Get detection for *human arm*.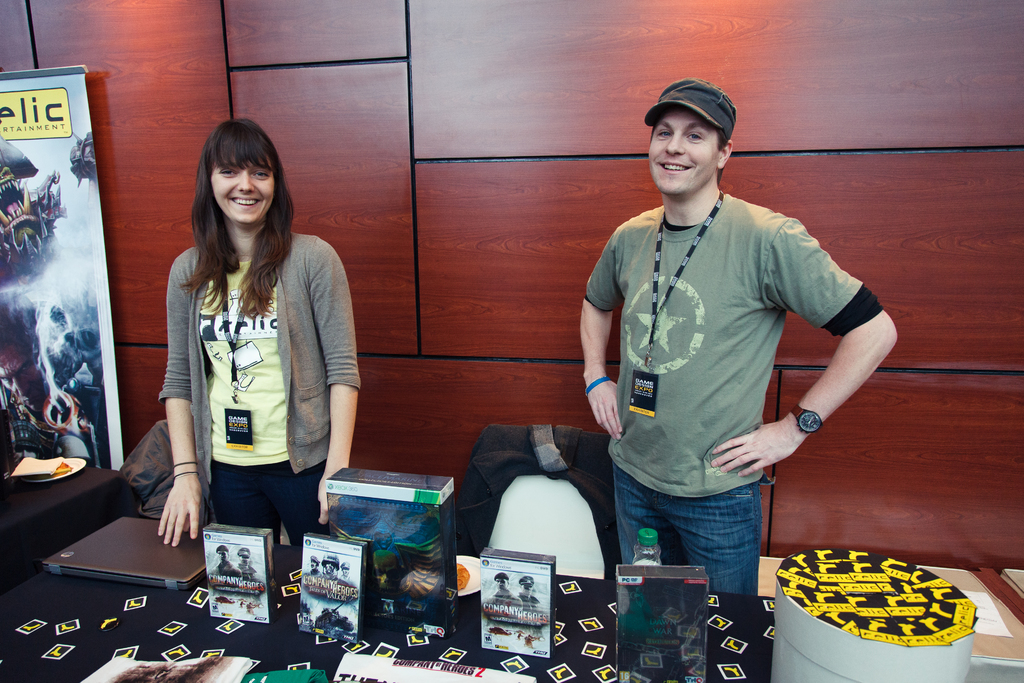
Detection: 581, 226, 630, 442.
